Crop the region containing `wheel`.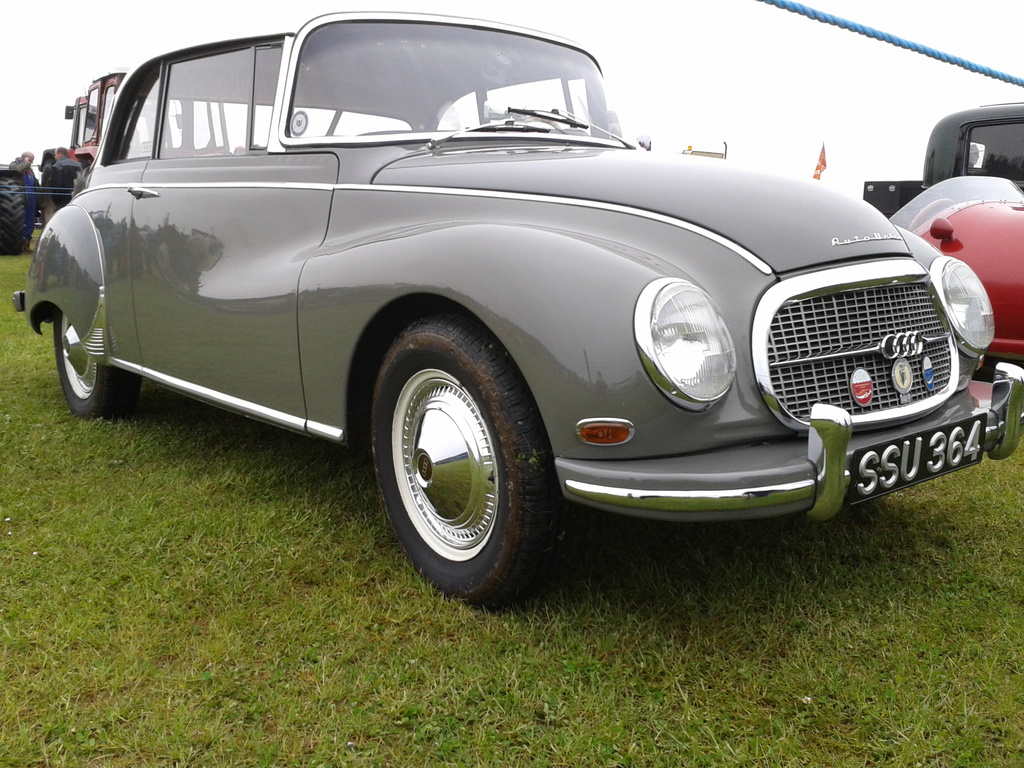
Crop region: (372, 301, 534, 605).
